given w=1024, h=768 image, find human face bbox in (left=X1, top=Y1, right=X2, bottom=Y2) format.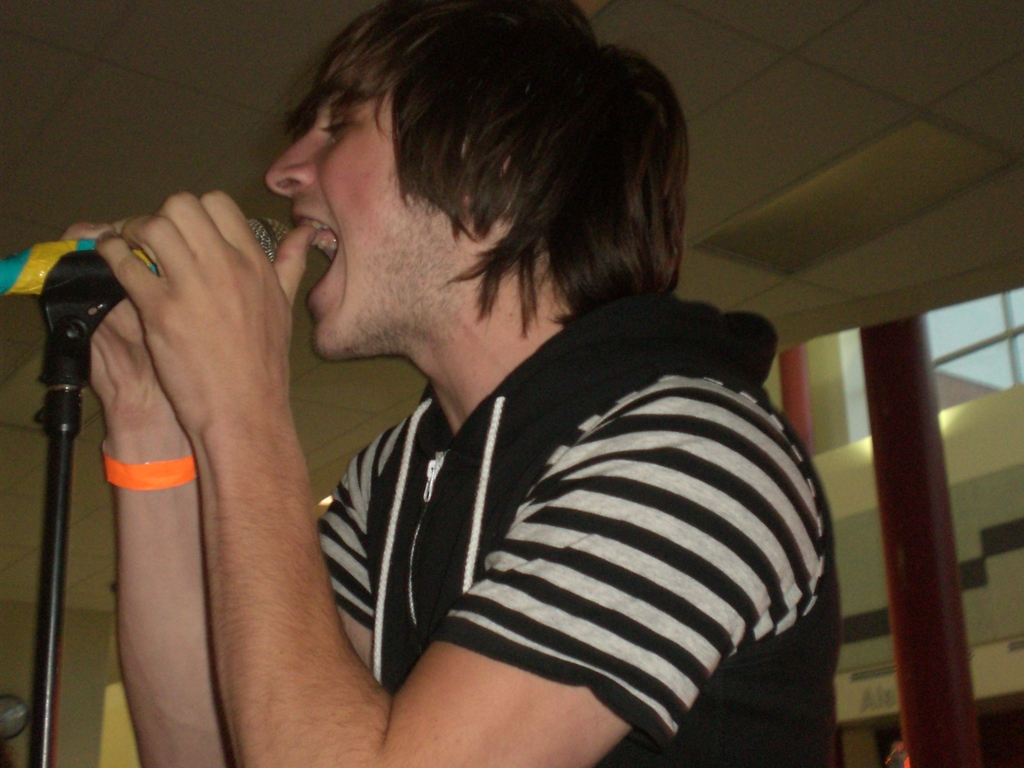
(left=267, top=45, right=453, bottom=361).
